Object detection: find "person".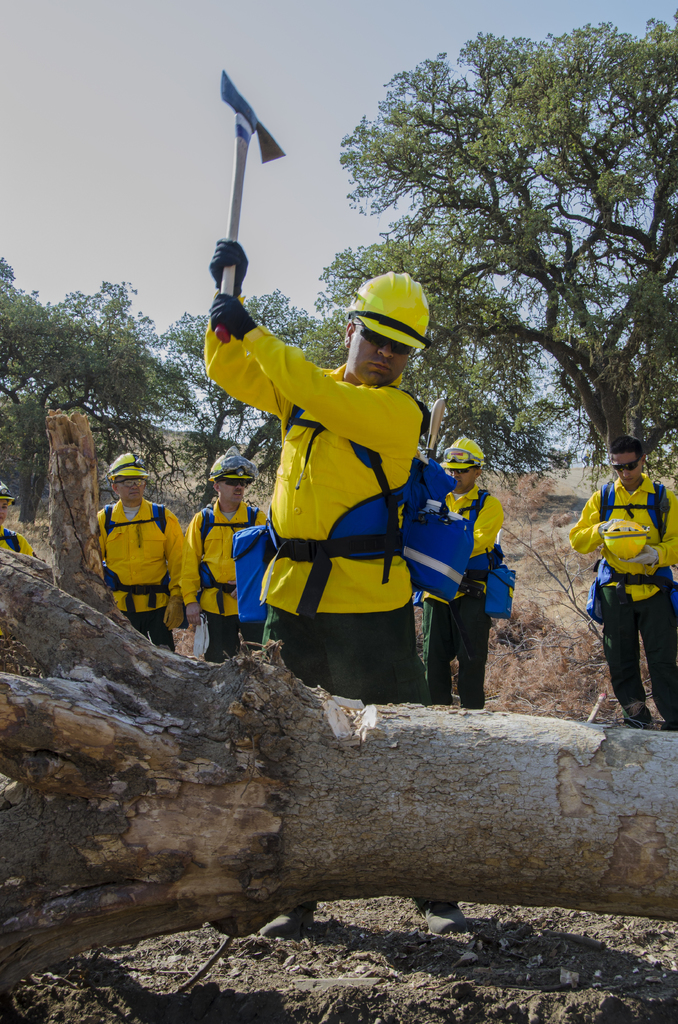
[x1=582, y1=406, x2=668, y2=712].
